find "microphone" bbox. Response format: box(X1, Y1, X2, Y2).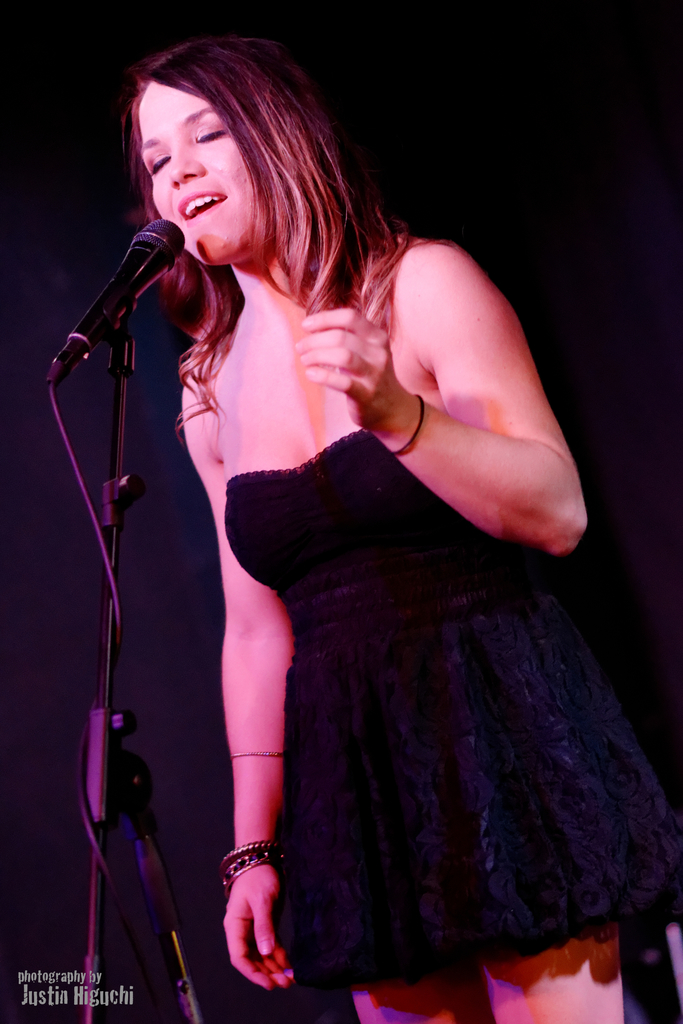
box(48, 193, 192, 406).
